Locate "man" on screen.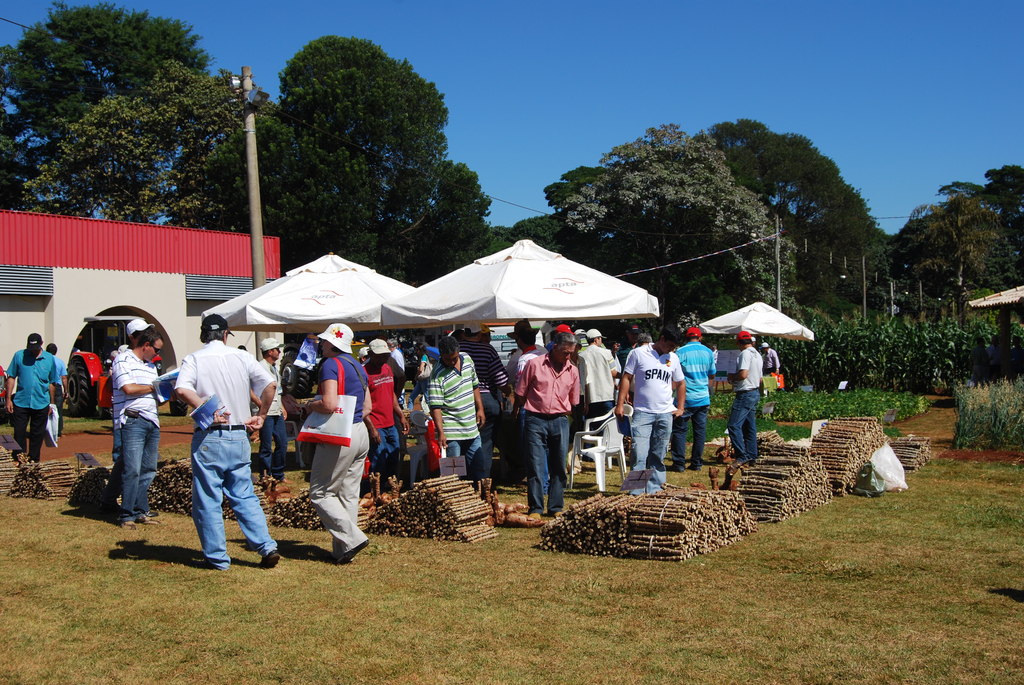
On screen at 111/315/154/512.
